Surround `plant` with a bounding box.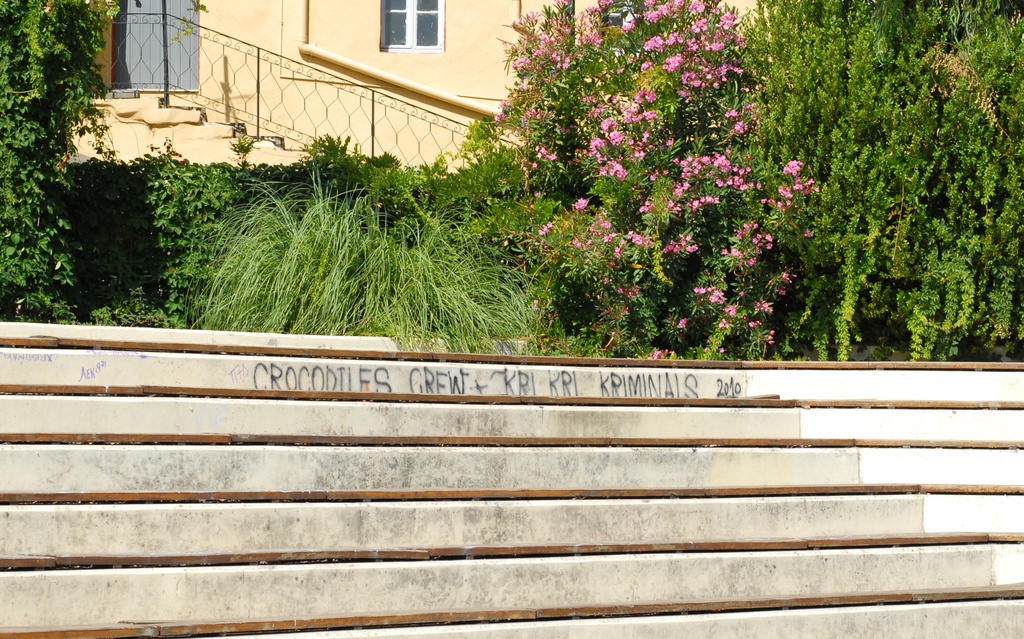
select_region(177, 154, 408, 331).
